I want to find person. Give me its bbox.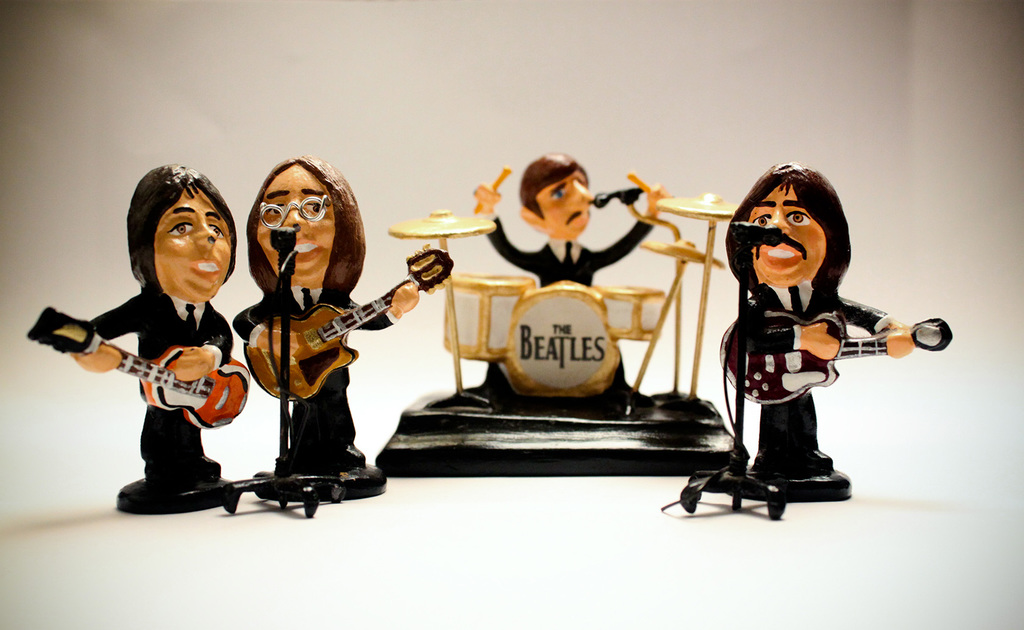
<box>227,154,419,500</box>.
